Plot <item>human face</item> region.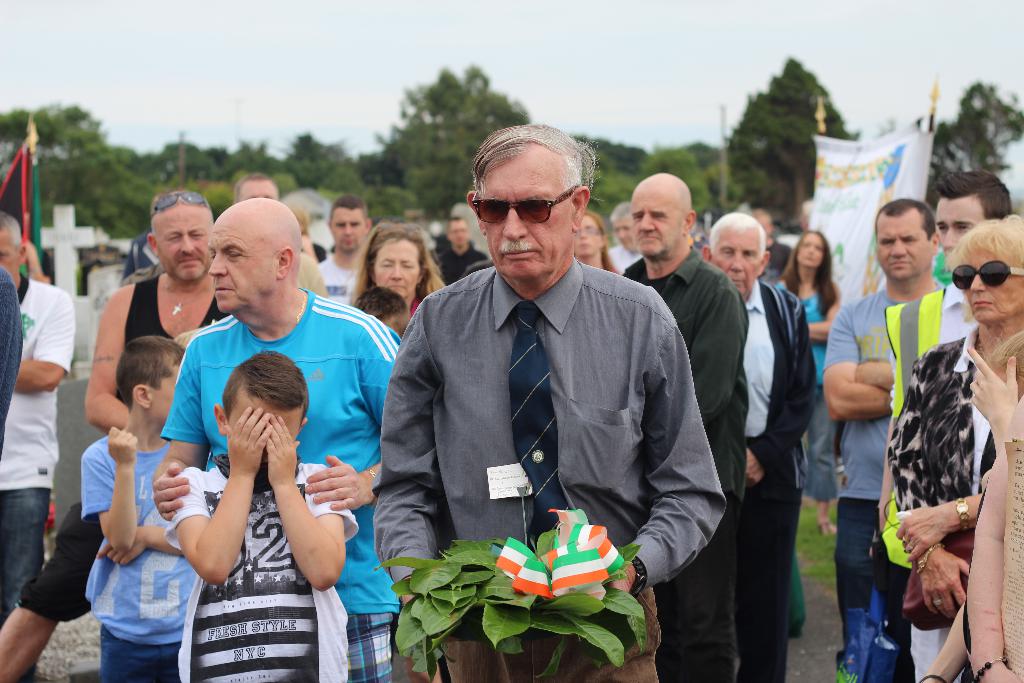
Plotted at [237, 179, 278, 202].
